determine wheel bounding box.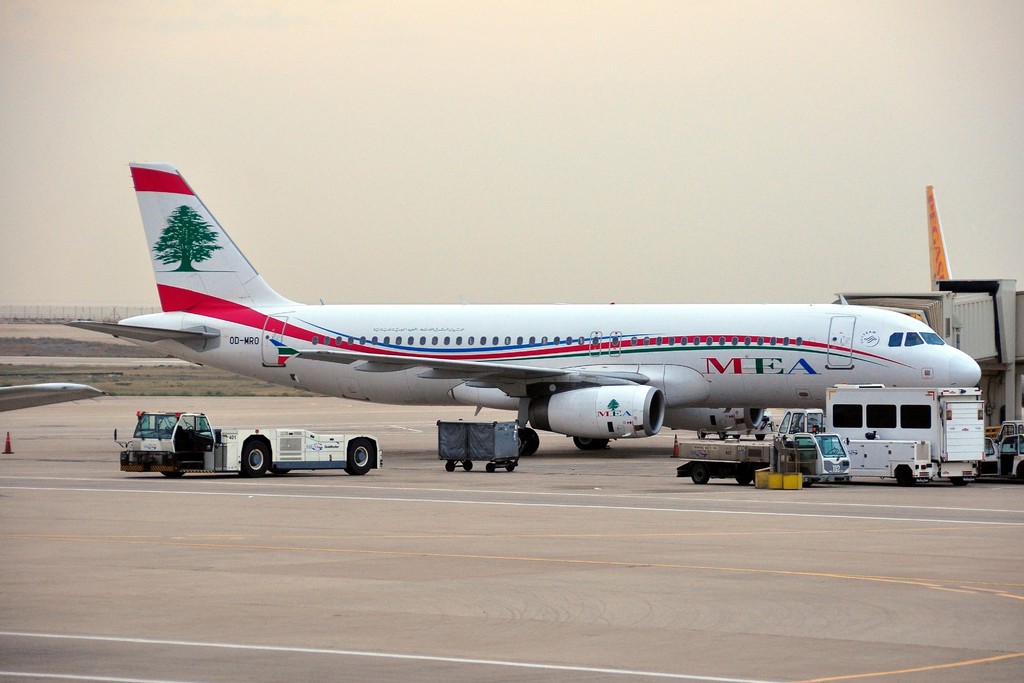
Determined: l=161, t=470, r=185, b=478.
